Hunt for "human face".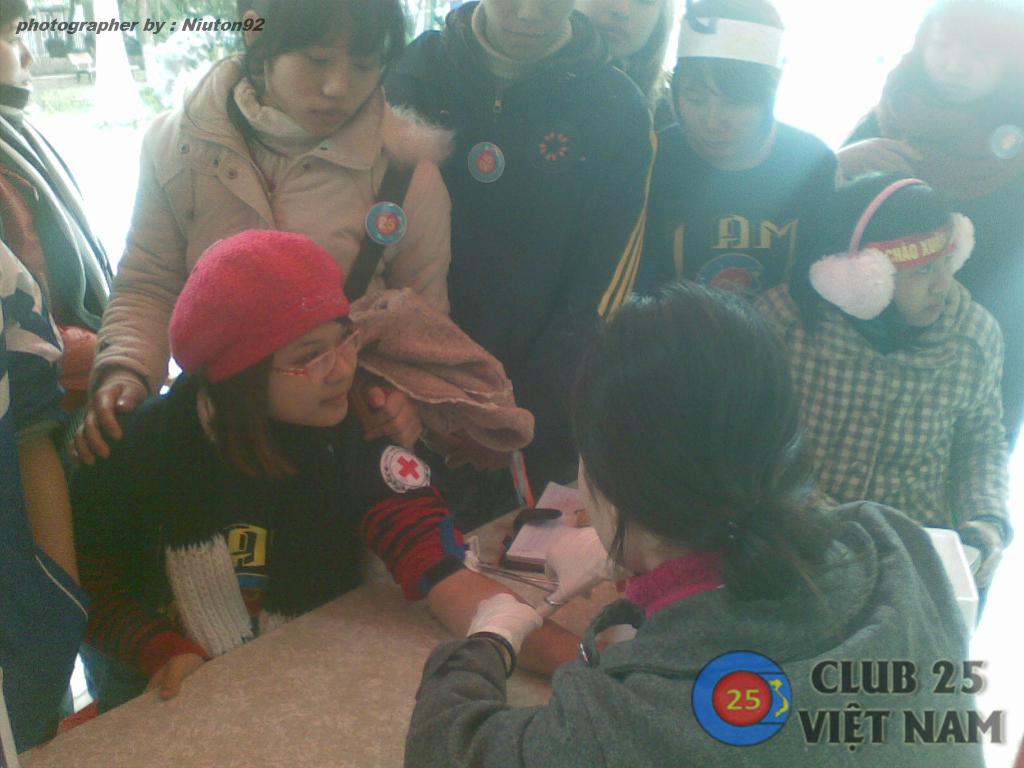
Hunted down at box=[920, 8, 1006, 102].
